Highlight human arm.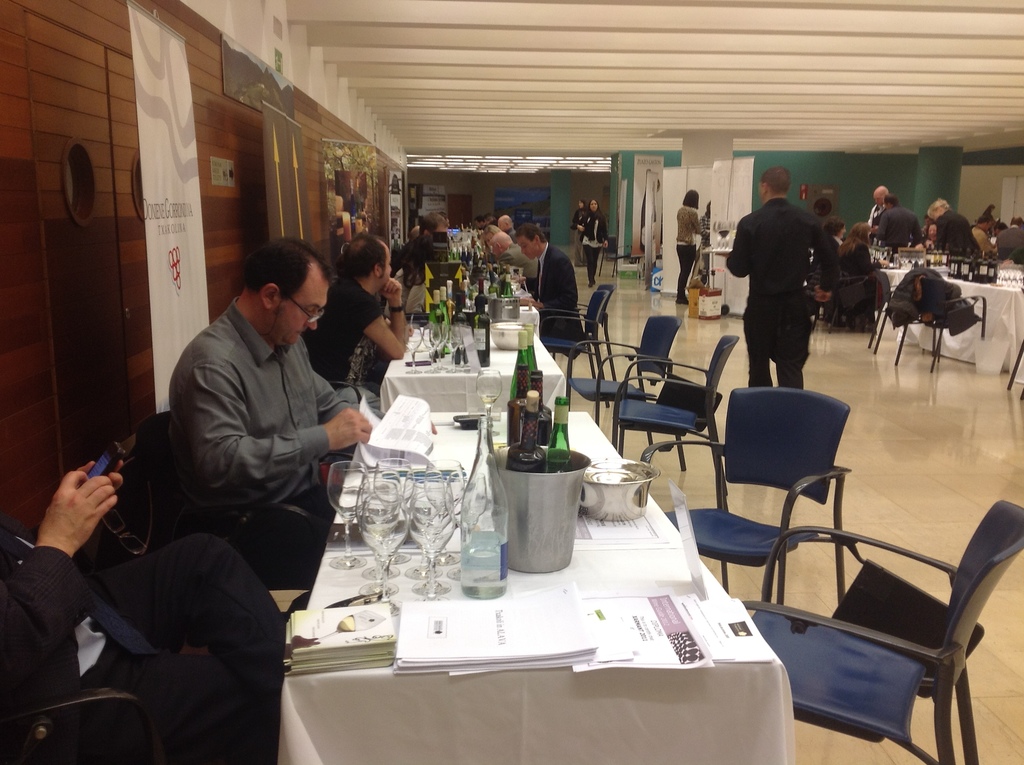
Highlighted region: [65, 455, 129, 492].
